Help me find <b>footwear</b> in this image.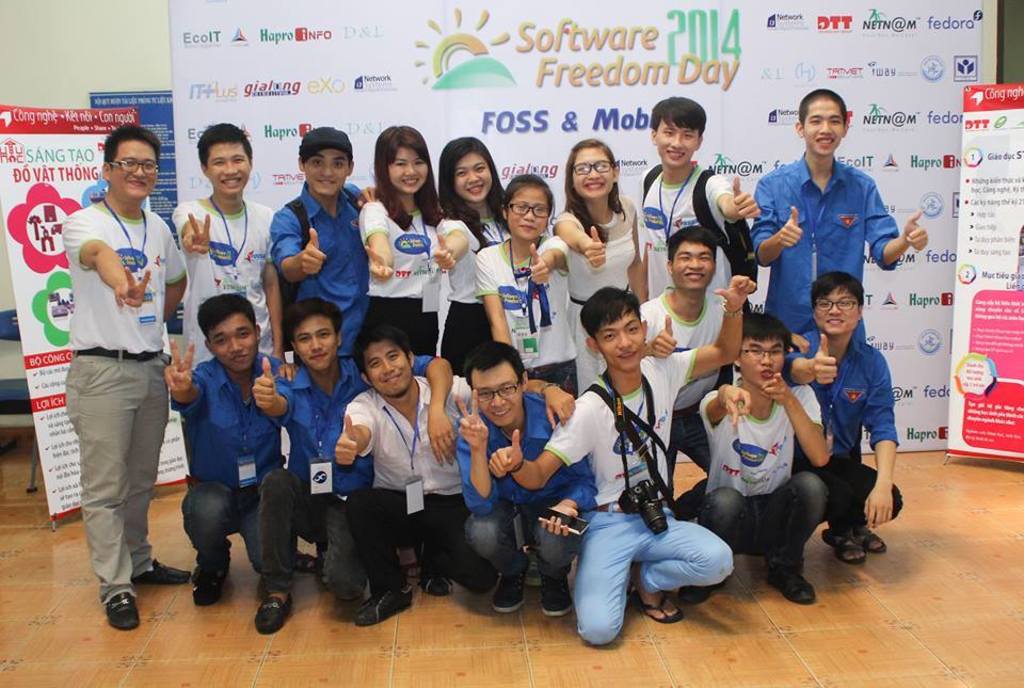
Found it: <bbox>128, 553, 193, 585</bbox>.
